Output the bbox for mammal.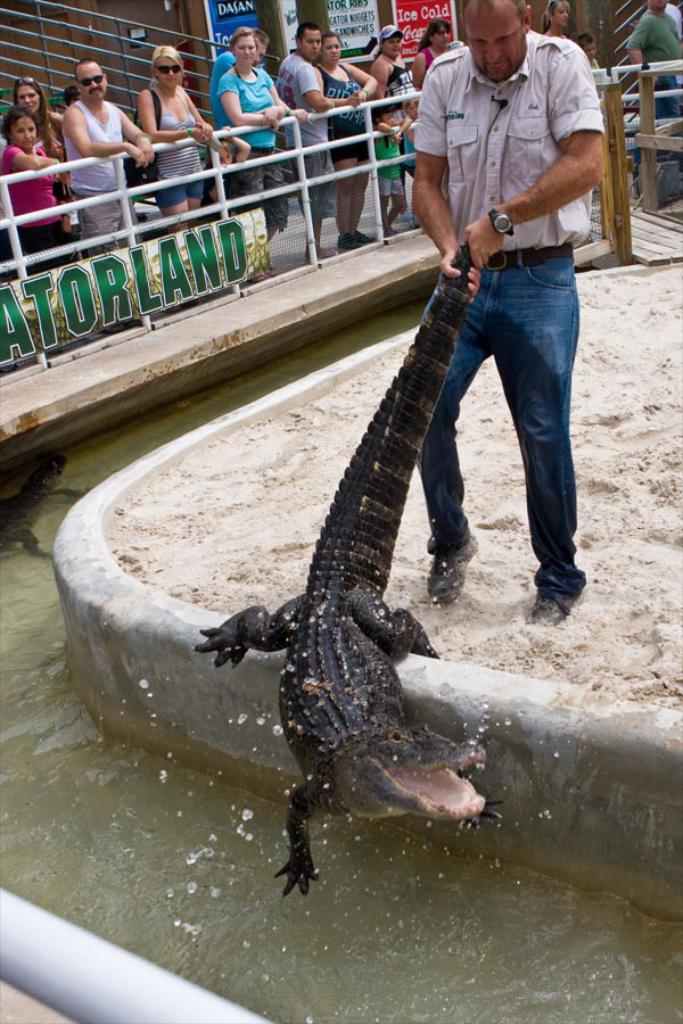
58, 55, 153, 256.
